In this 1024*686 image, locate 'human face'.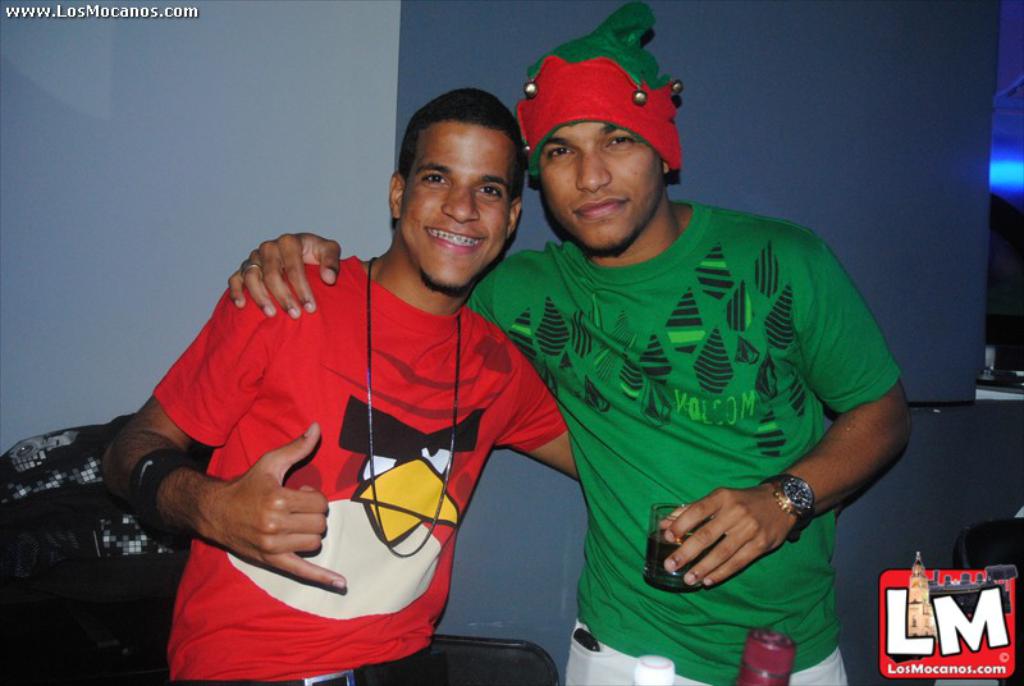
Bounding box: (403,125,509,289).
